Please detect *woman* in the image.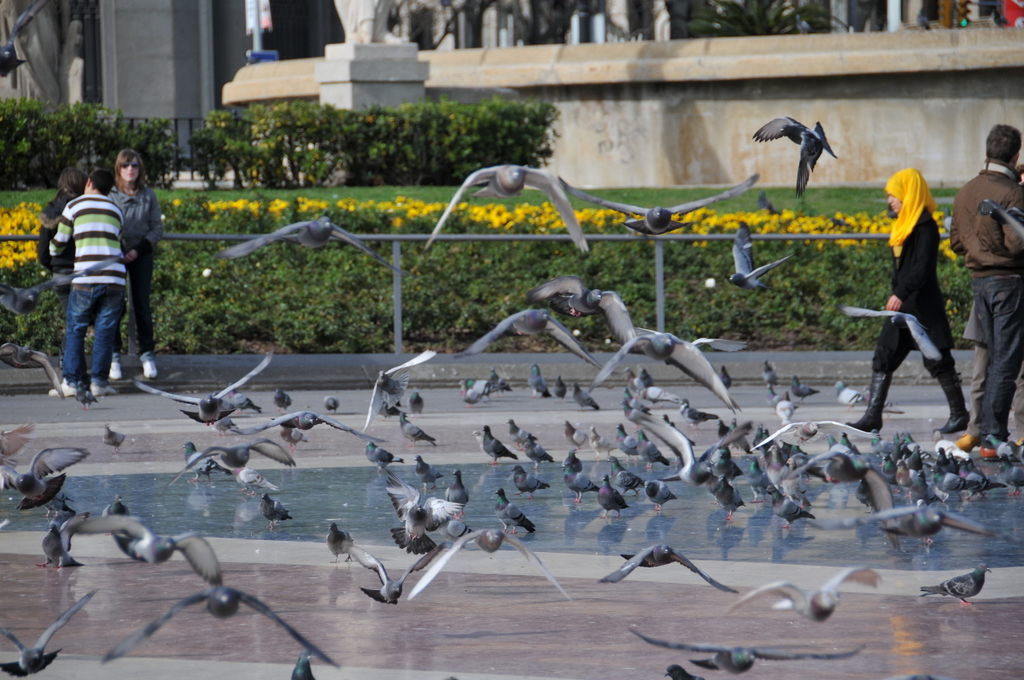
(856,149,983,458).
